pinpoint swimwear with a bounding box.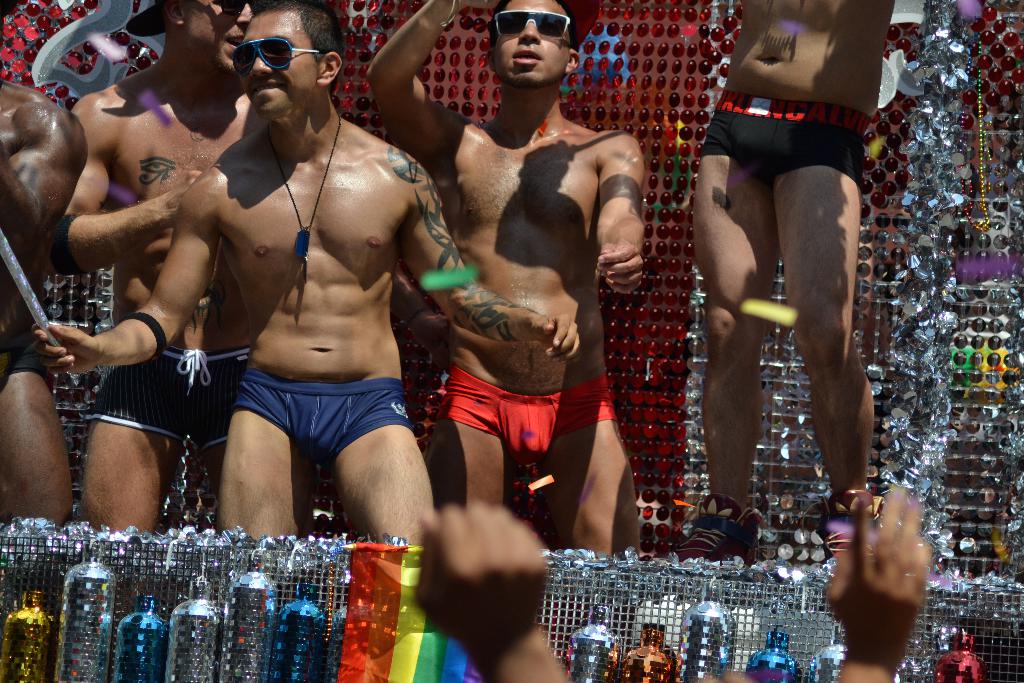
box(431, 364, 621, 457).
